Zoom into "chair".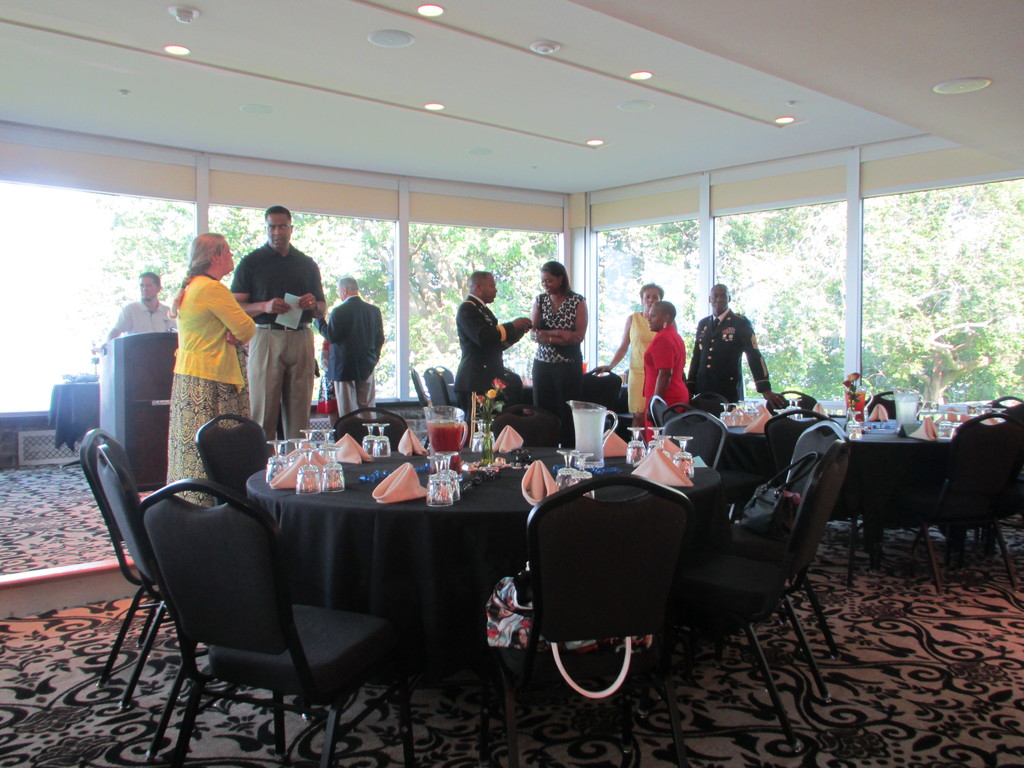
Zoom target: (x1=419, y1=371, x2=455, y2=410).
